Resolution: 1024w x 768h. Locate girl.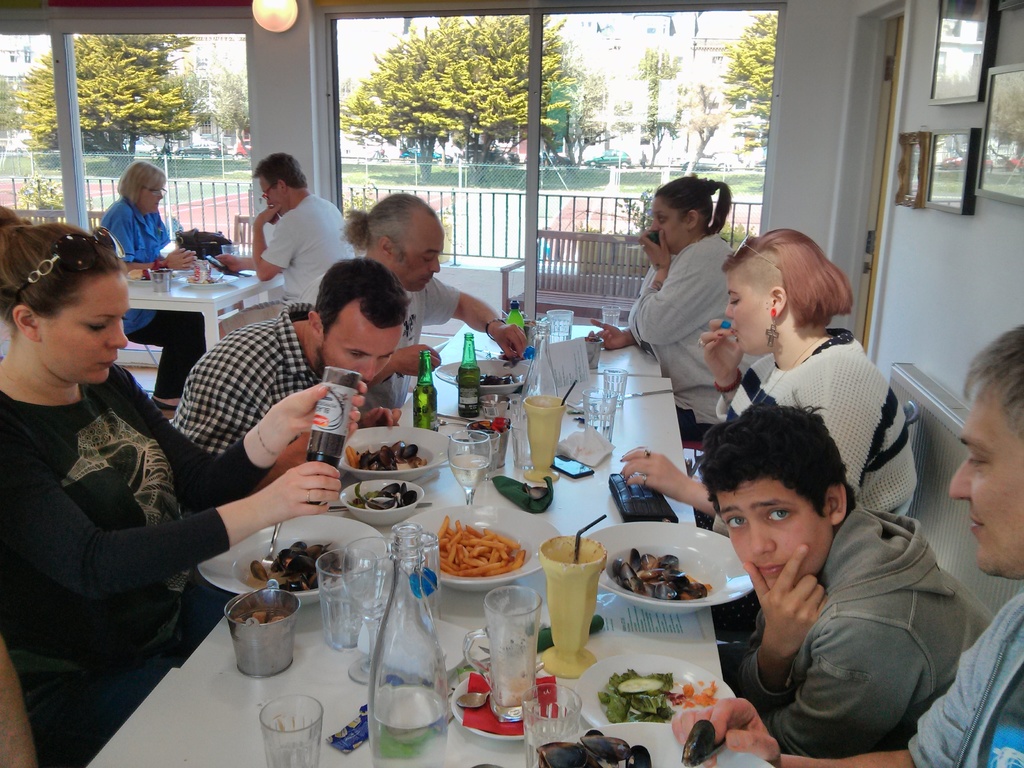
(left=89, top=156, right=202, bottom=272).
